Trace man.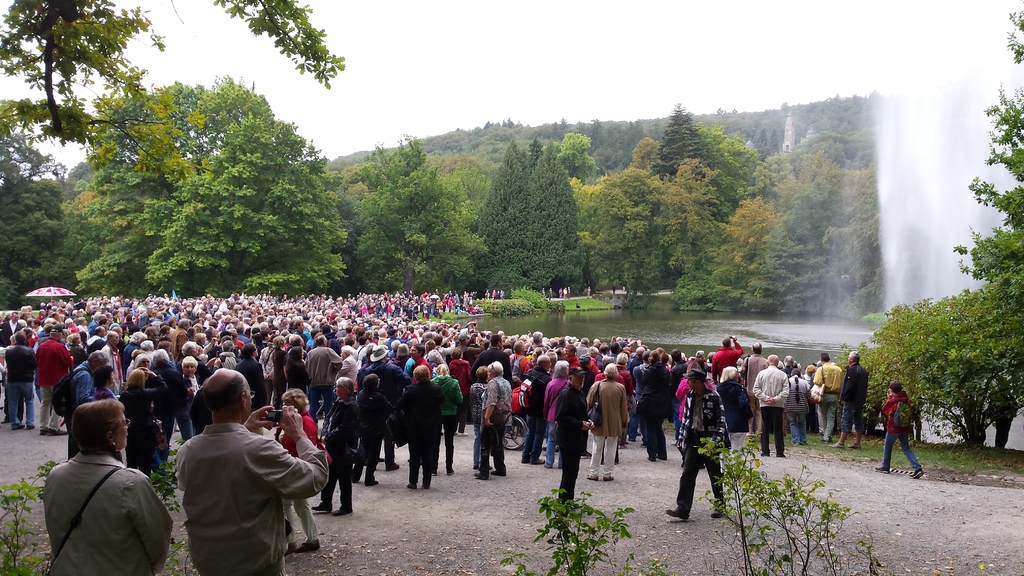
Traced to left=152, top=371, right=308, bottom=568.
